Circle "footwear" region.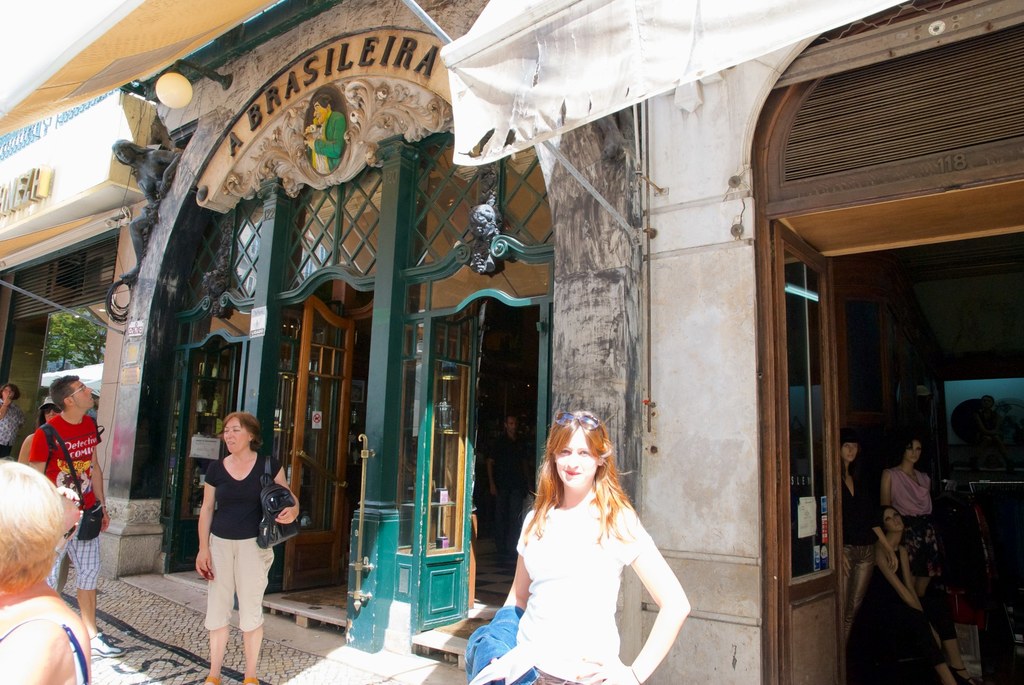
Region: <box>199,672,219,684</box>.
